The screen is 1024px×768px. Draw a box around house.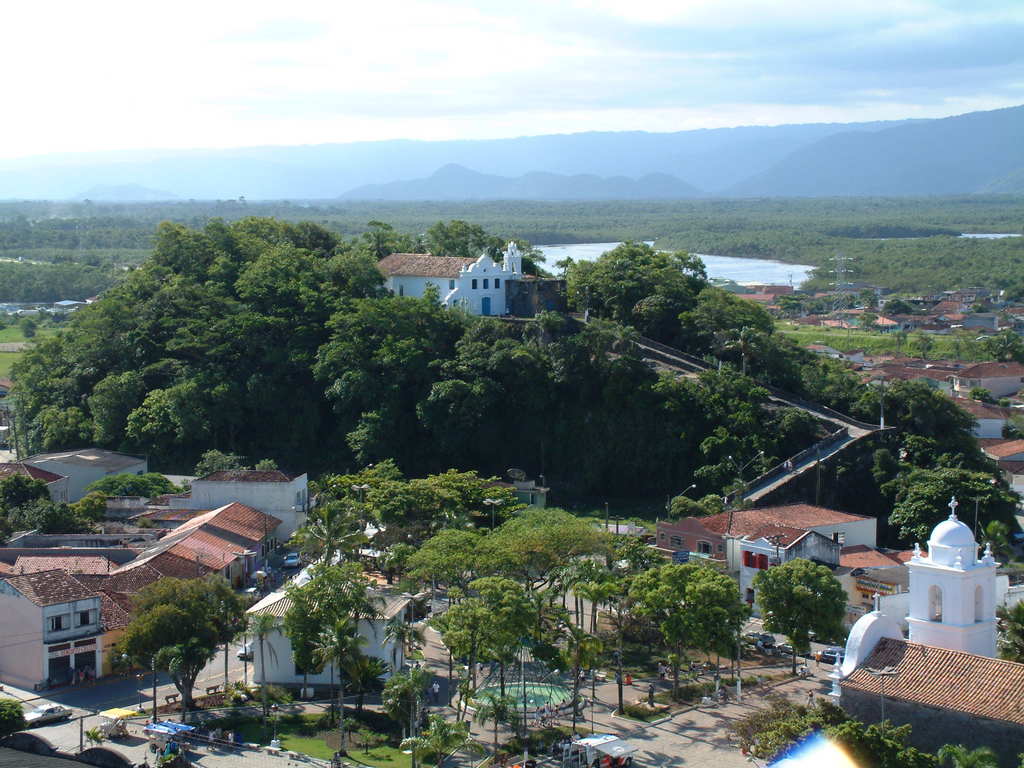
select_region(10, 446, 152, 504).
